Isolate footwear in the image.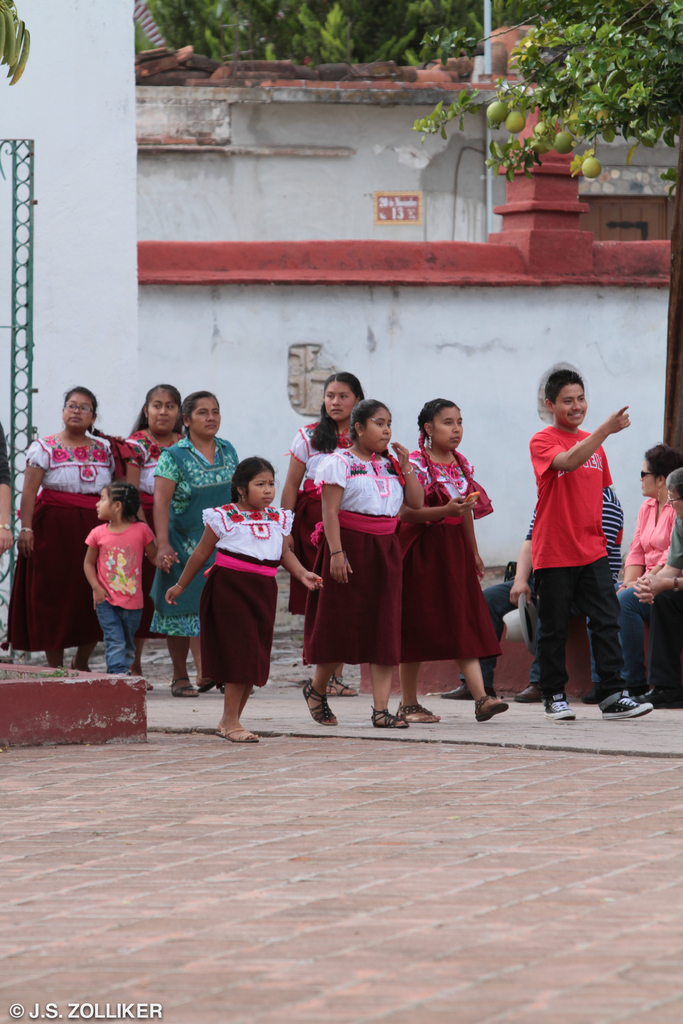
Isolated region: {"left": 215, "top": 716, "right": 258, "bottom": 746}.
